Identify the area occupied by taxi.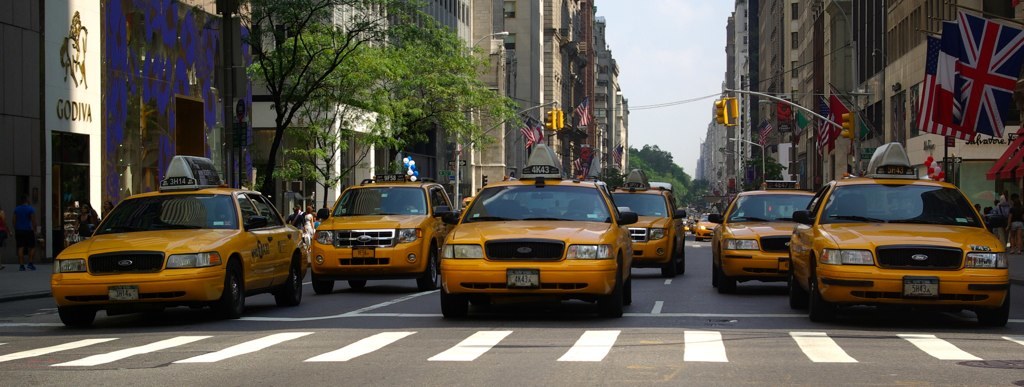
Area: rect(51, 151, 308, 323).
